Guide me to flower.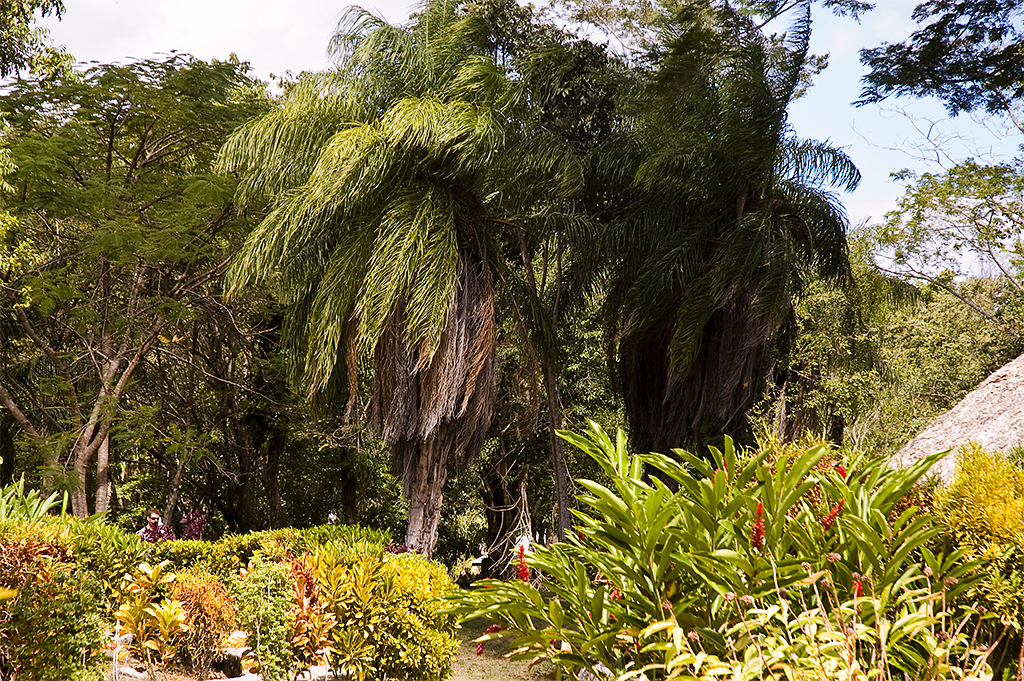
Guidance: [752,502,761,551].
